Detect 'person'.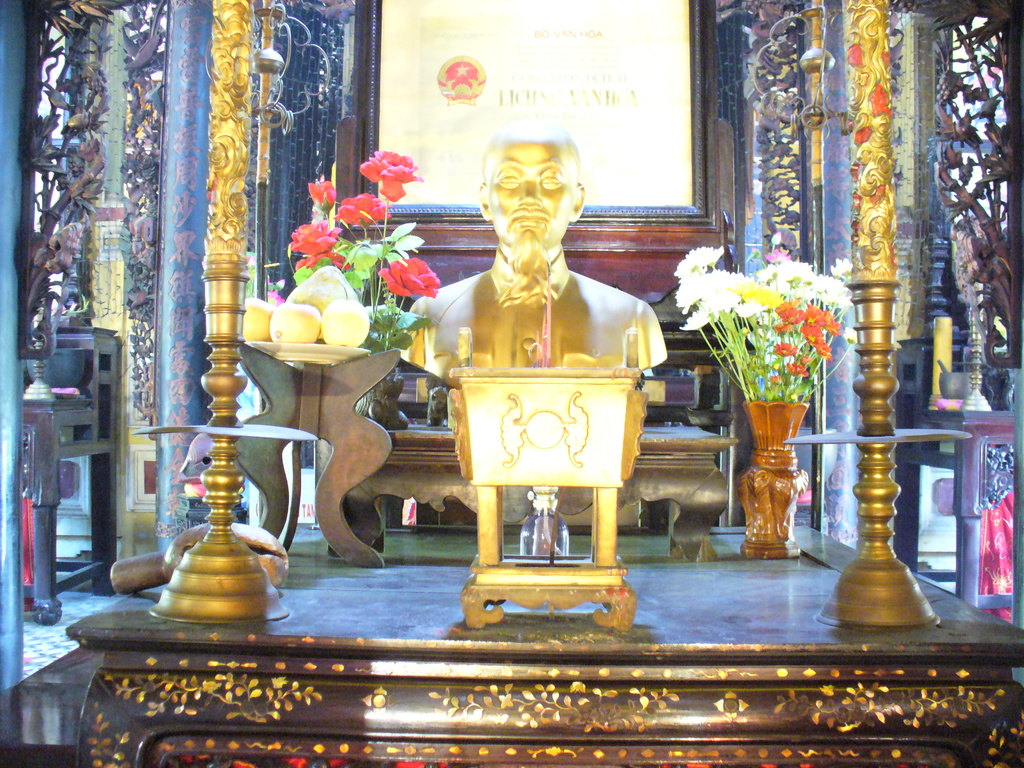
Detected at [x1=387, y1=152, x2=663, y2=394].
